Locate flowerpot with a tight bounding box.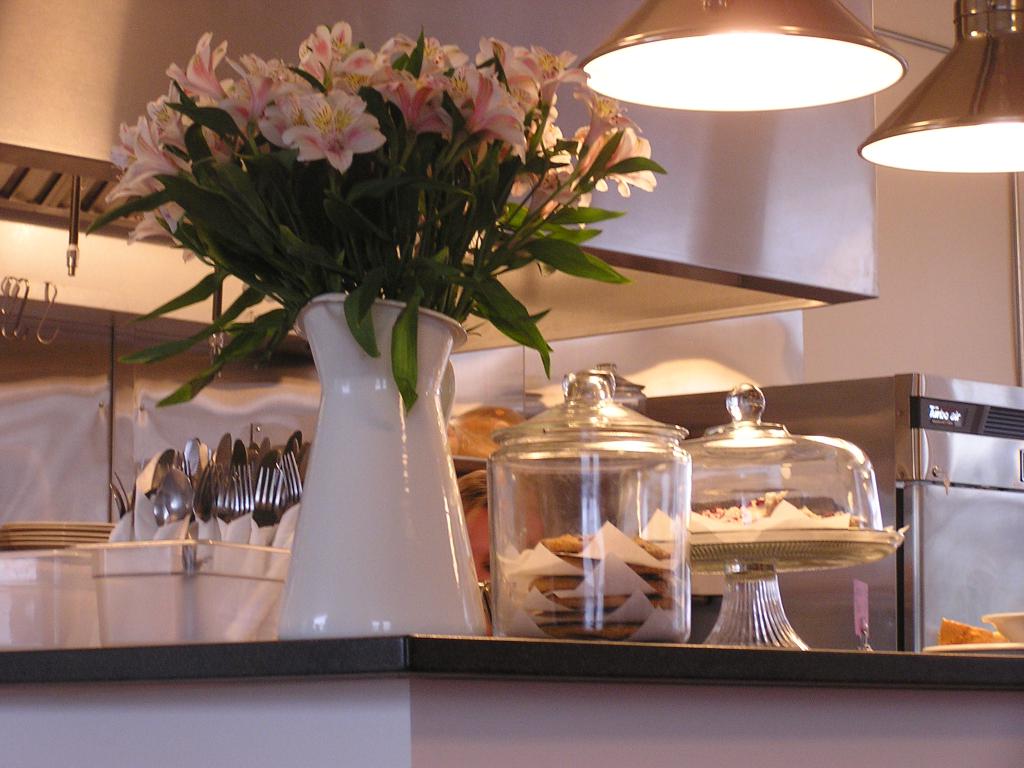
box(280, 292, 493, 637).
